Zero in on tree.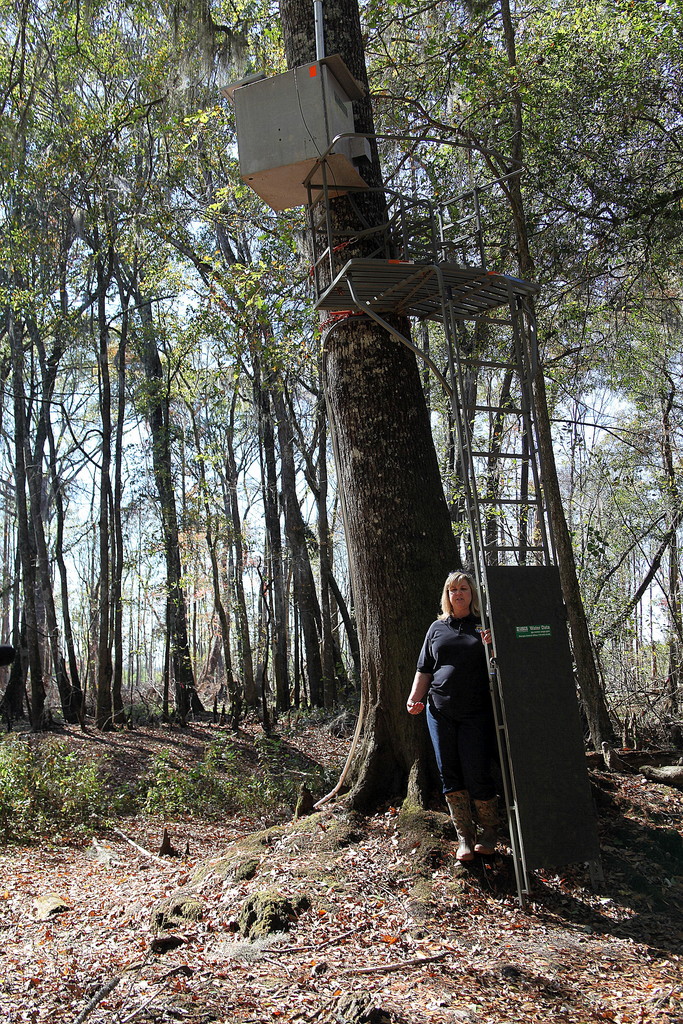
Zeroed in: x1=28, y1=51, x2=319, y2=705.
